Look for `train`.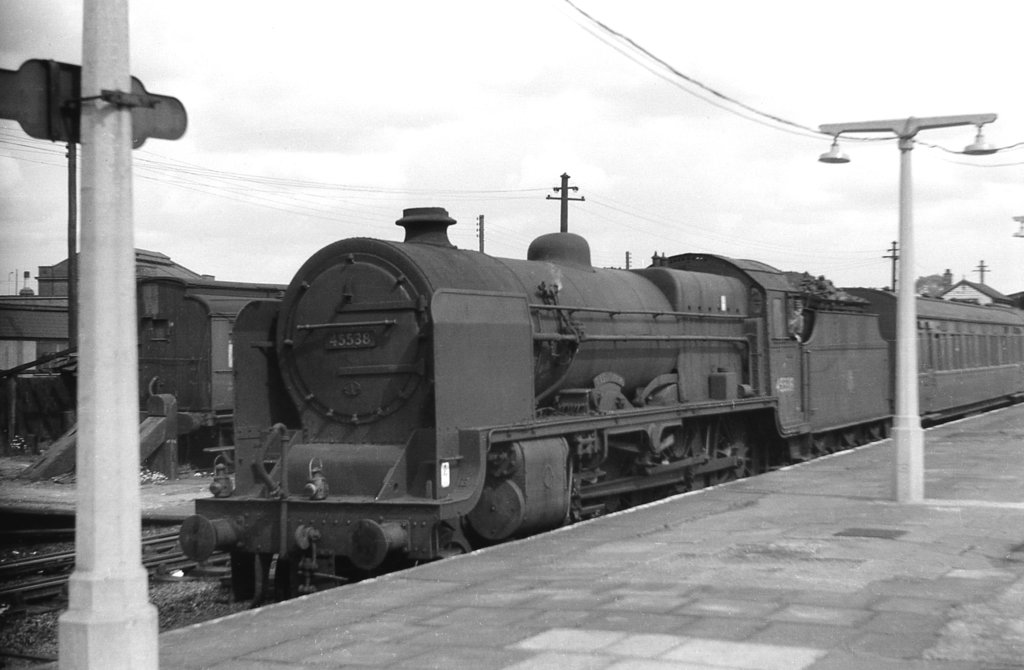
Found: 134/272/288/463.
